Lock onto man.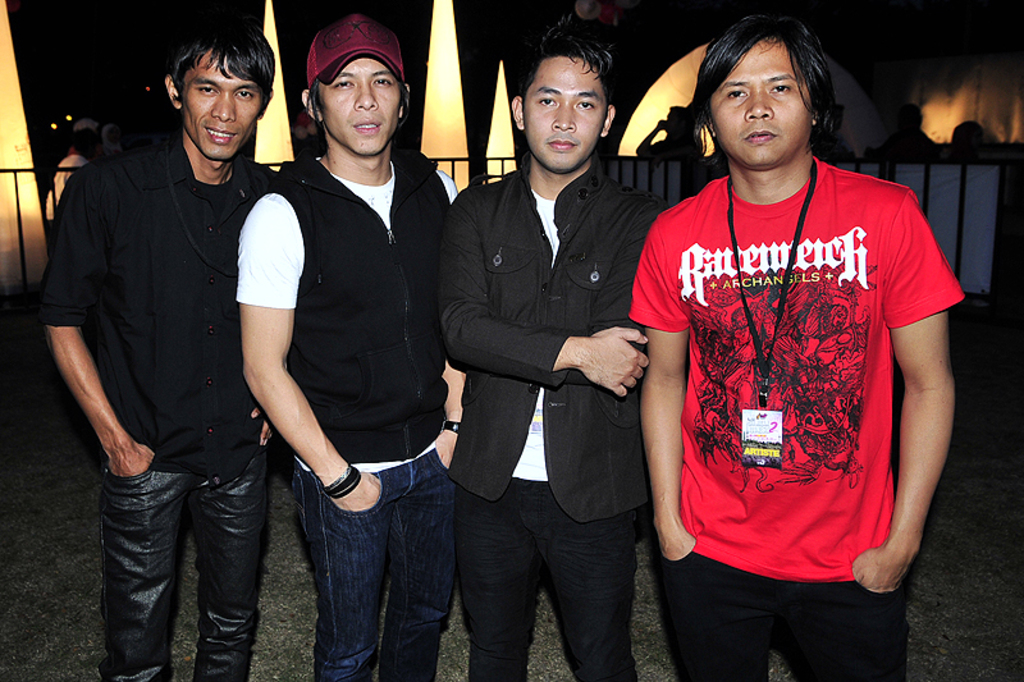
Locked: box(38, 14, 288, 681).
